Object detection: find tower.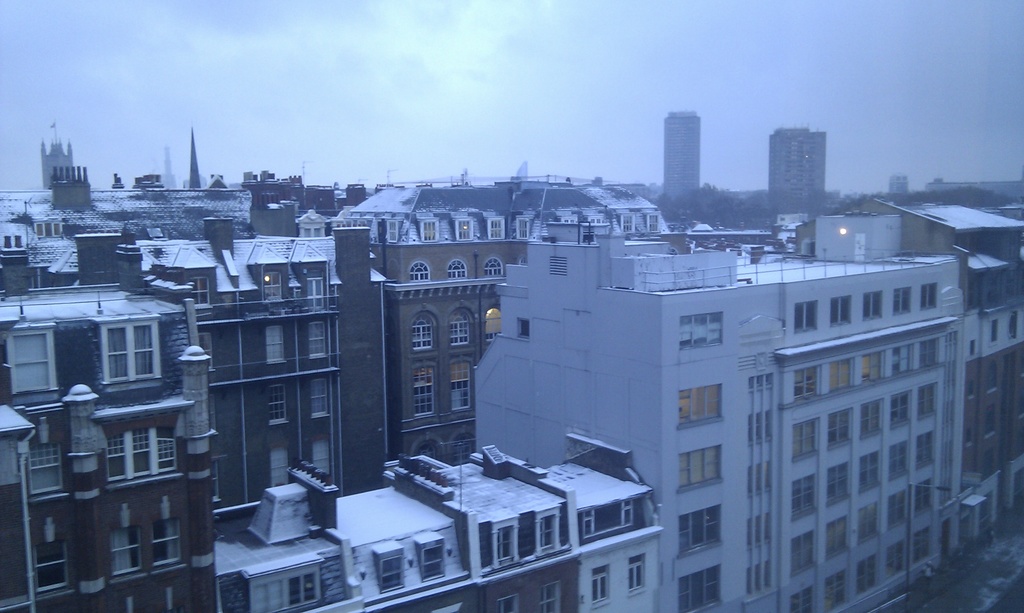
locate(38, 140, 84, 200).
